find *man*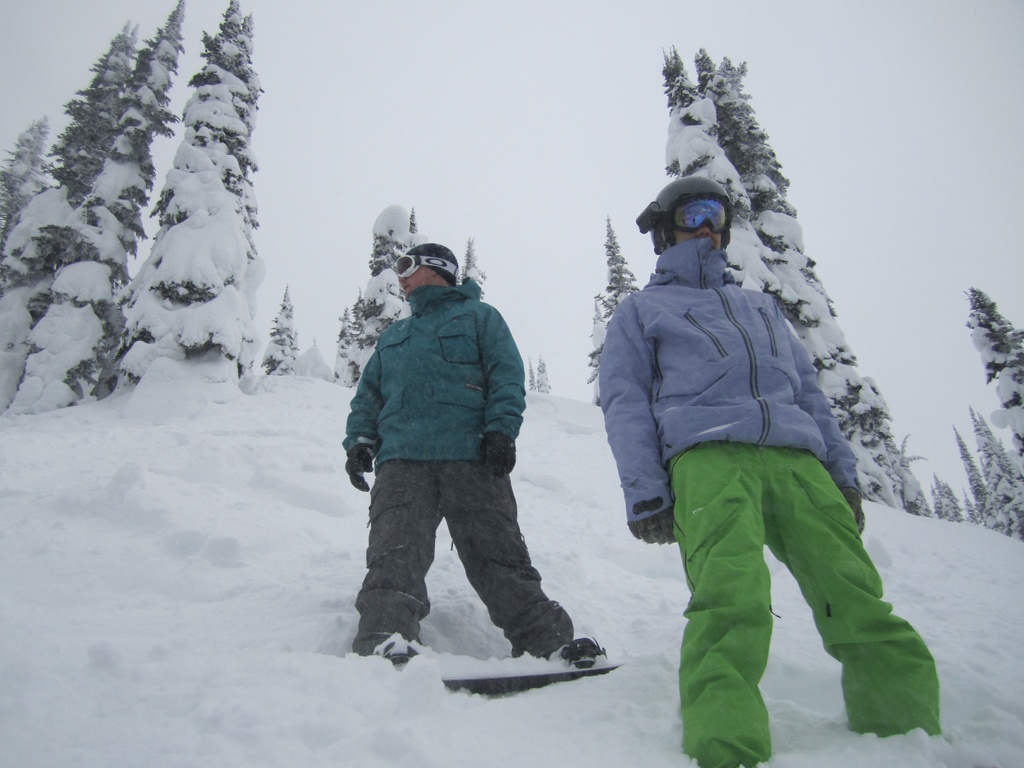
[left=331, top=221, right=559, bottom=694]
